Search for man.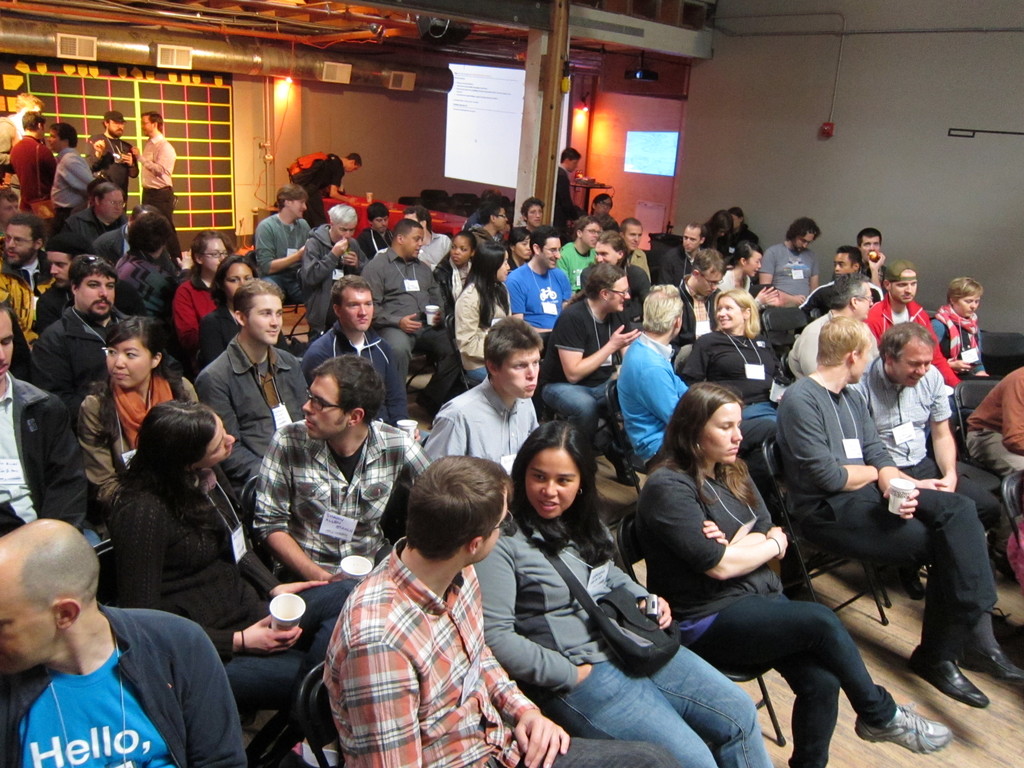
Found at (x1=0, y1=308, x2=90, y2=542).
